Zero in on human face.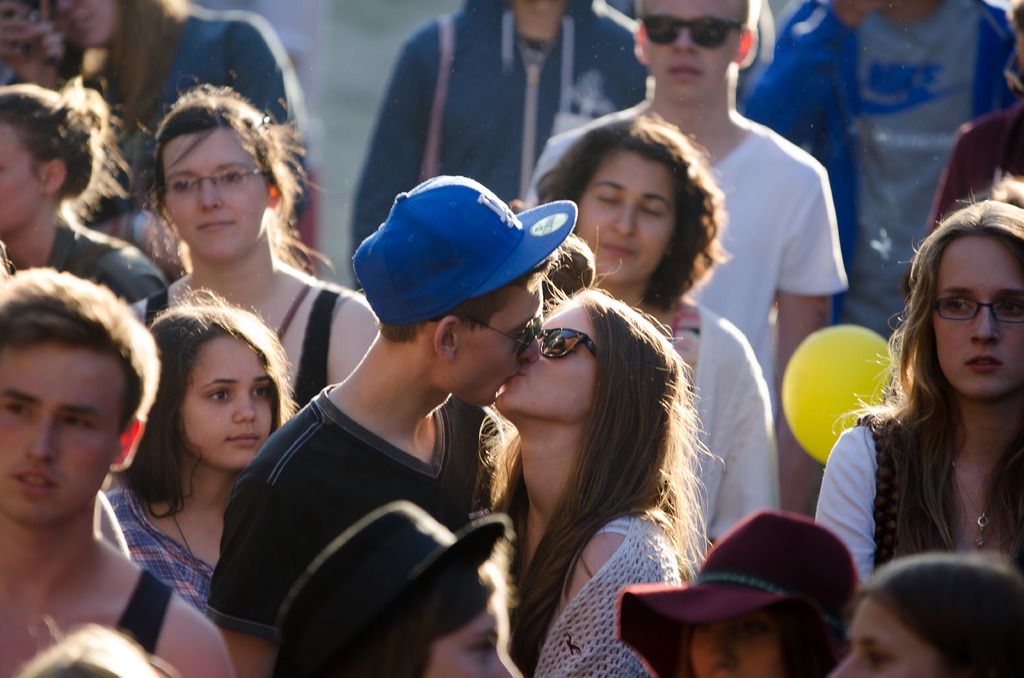
Zeroed in: detection(180, 336, 270, 463).
